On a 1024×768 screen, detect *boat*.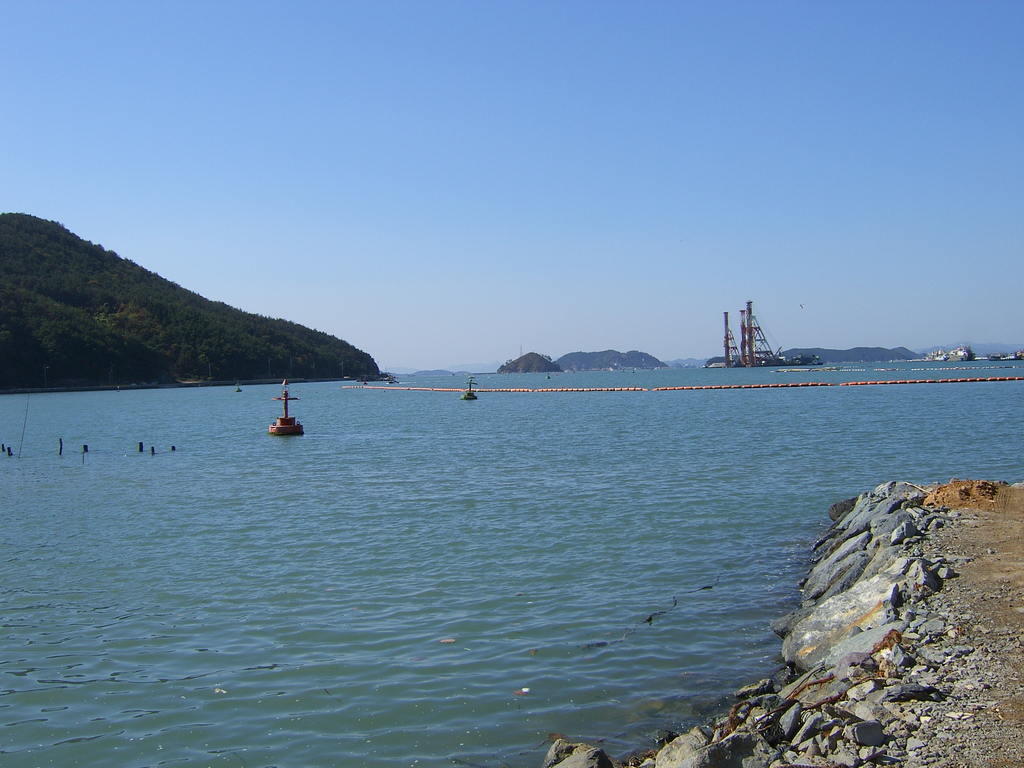
bbox=[1005, 351, 1023, 362].
